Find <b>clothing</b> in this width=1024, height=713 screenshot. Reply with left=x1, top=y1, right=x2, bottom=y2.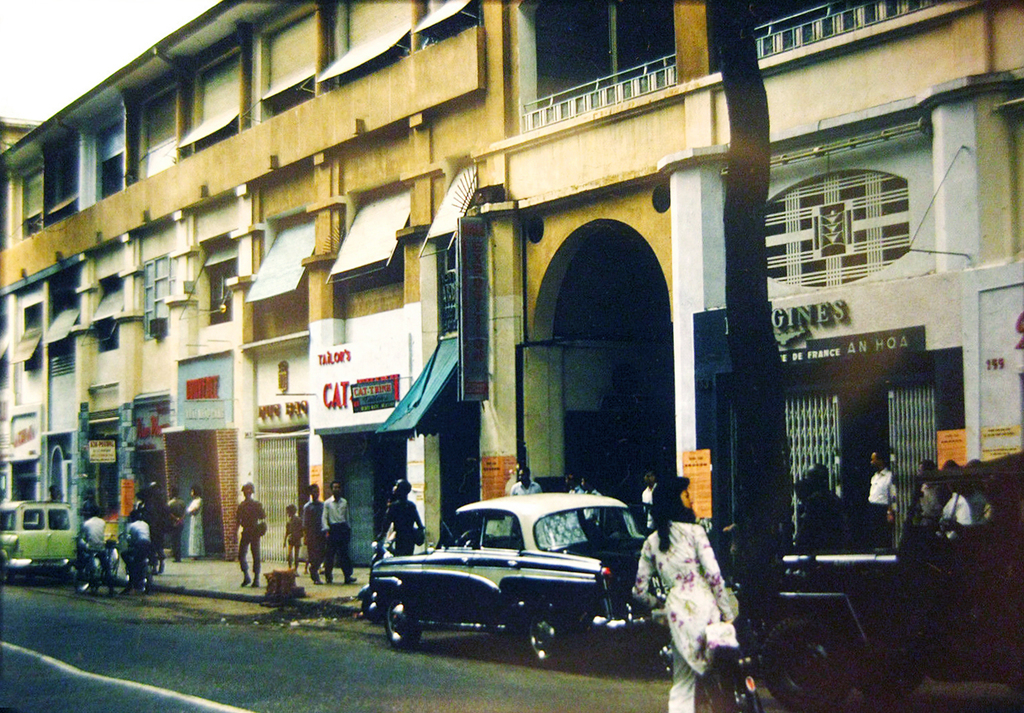
left=166, top=495, right=182, bottom=557.
